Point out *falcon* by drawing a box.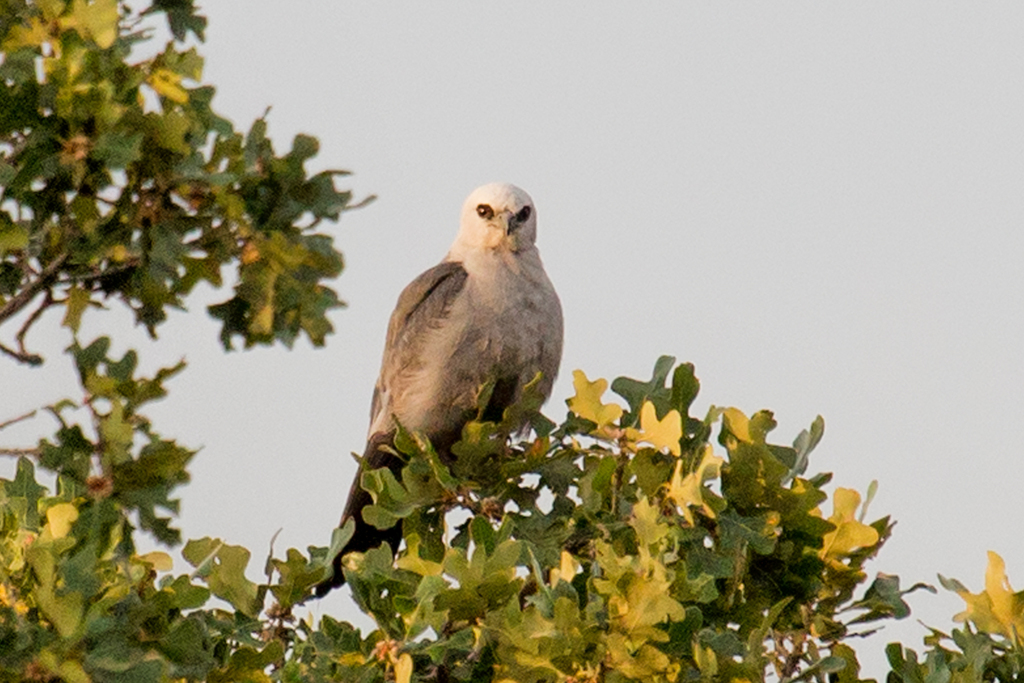
[left=313, top=180, right=566, bottom=596].
